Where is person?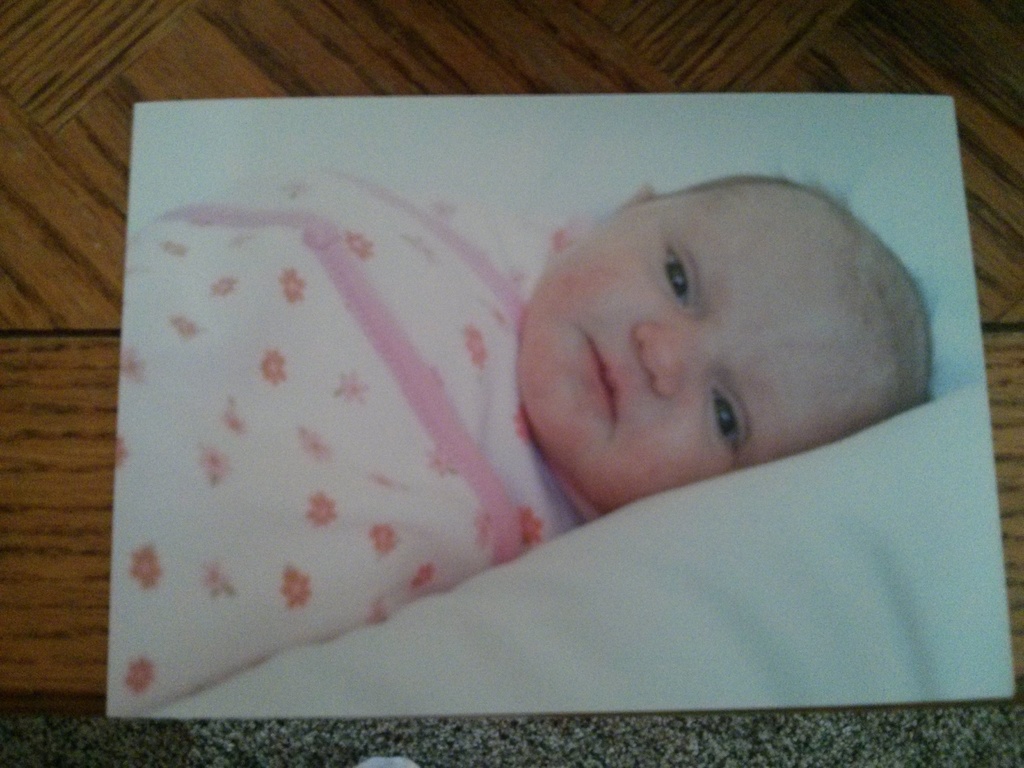
rect(203, 93, 951, 691).
